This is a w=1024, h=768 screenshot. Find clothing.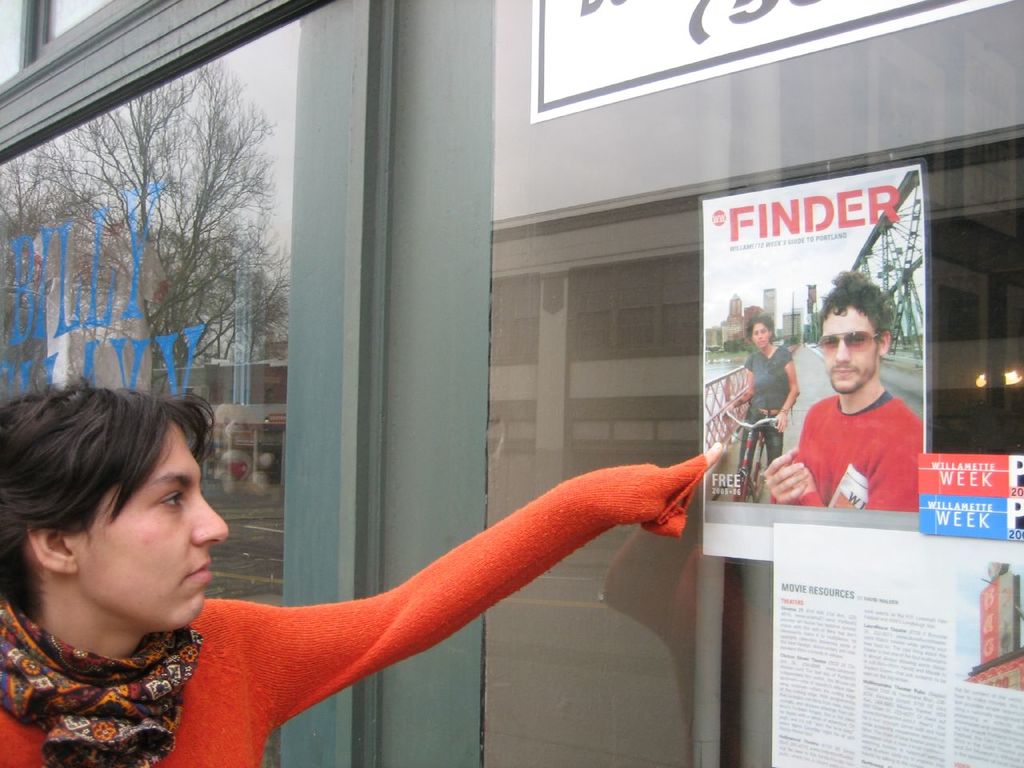
Bounding box: (left=2, top=462, right=706, bottom=767).
